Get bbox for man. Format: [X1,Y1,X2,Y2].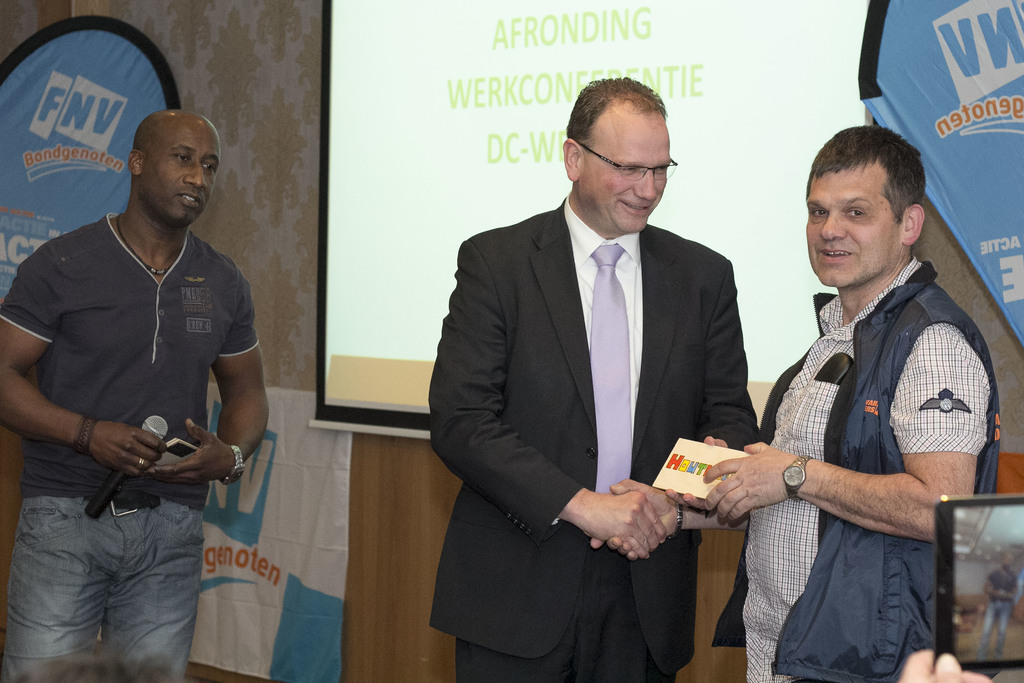
[588,122,1005,682].
